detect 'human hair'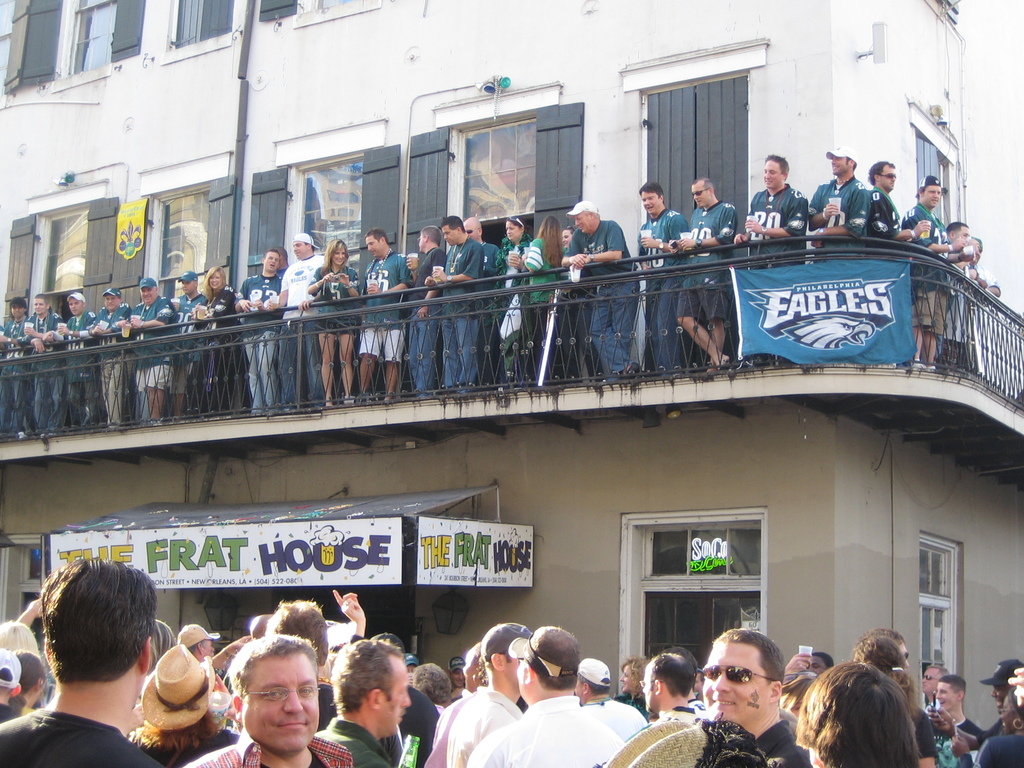
Rect(0, 666, 15, 693)
